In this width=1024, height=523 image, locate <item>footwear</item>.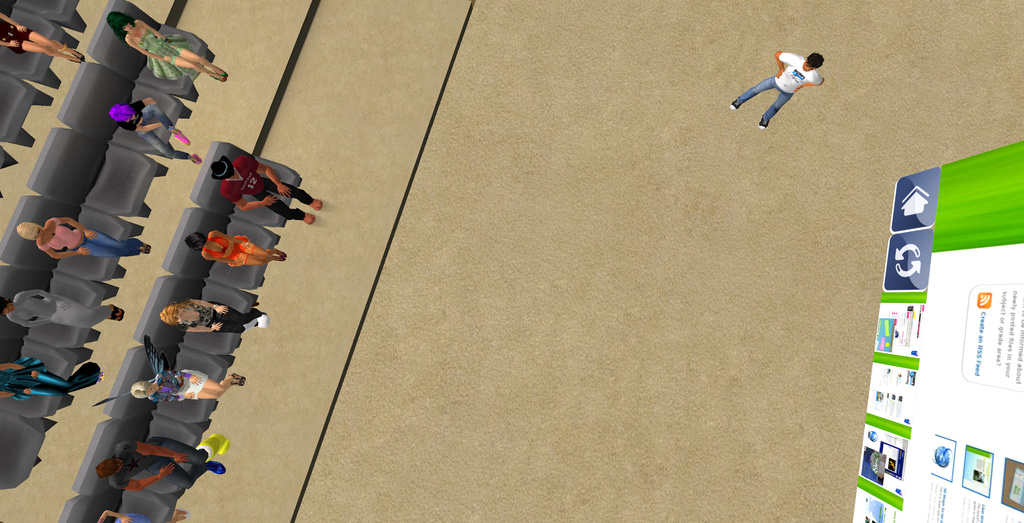
Bounding box: <bbox>216, 64, 227, 79</bbox>.
